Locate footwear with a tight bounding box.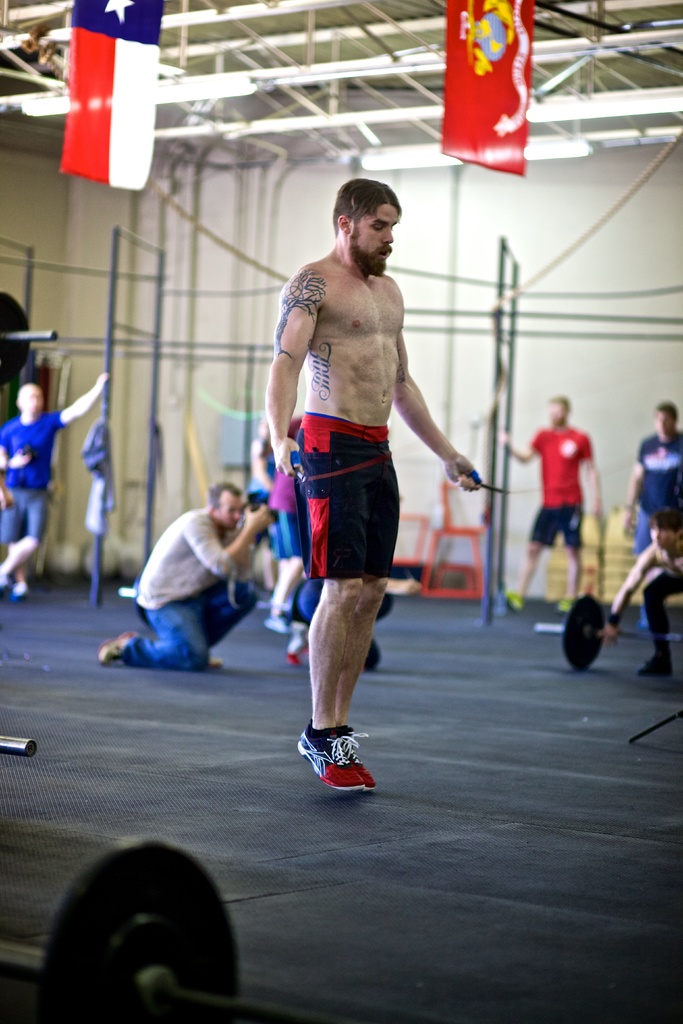
208 659 224 671.
